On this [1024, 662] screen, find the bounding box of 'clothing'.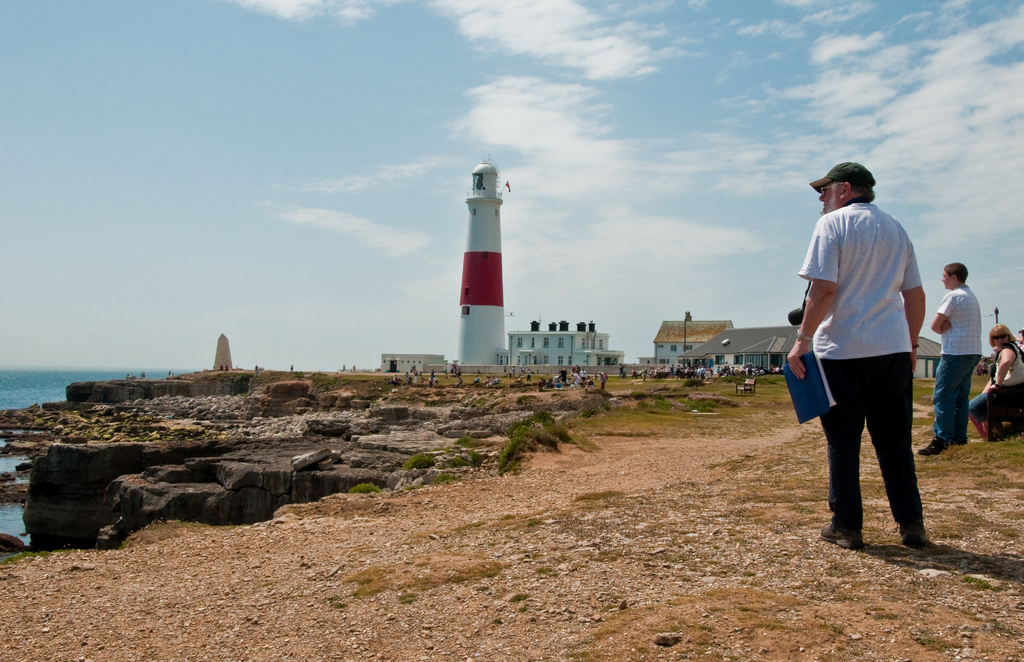
Bounding box: 932, 283, 985, 445.
